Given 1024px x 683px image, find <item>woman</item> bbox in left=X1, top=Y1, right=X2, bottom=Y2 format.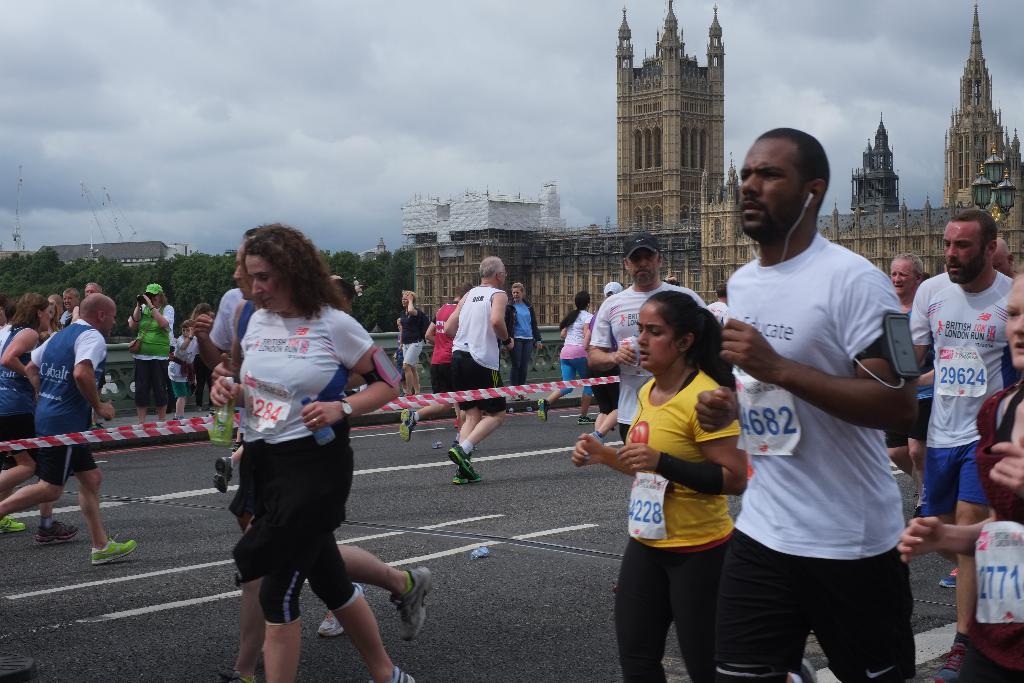
left=125, top=281, right=160, bottom=427.
